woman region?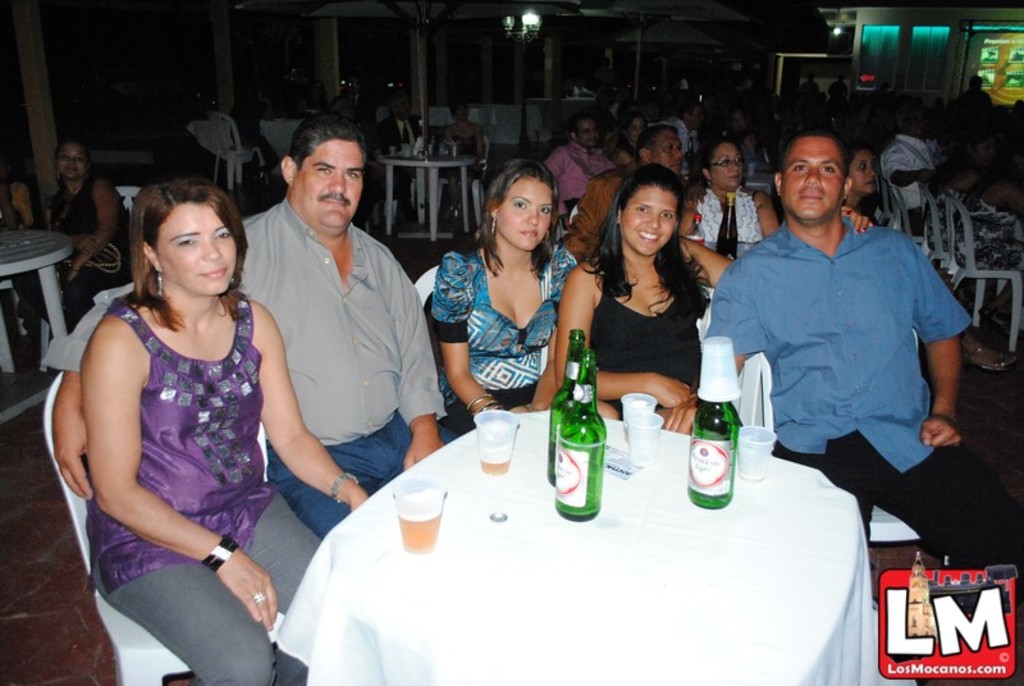
{"x1": 436, "y1": 156, "x2": 581, "y2": 439}
